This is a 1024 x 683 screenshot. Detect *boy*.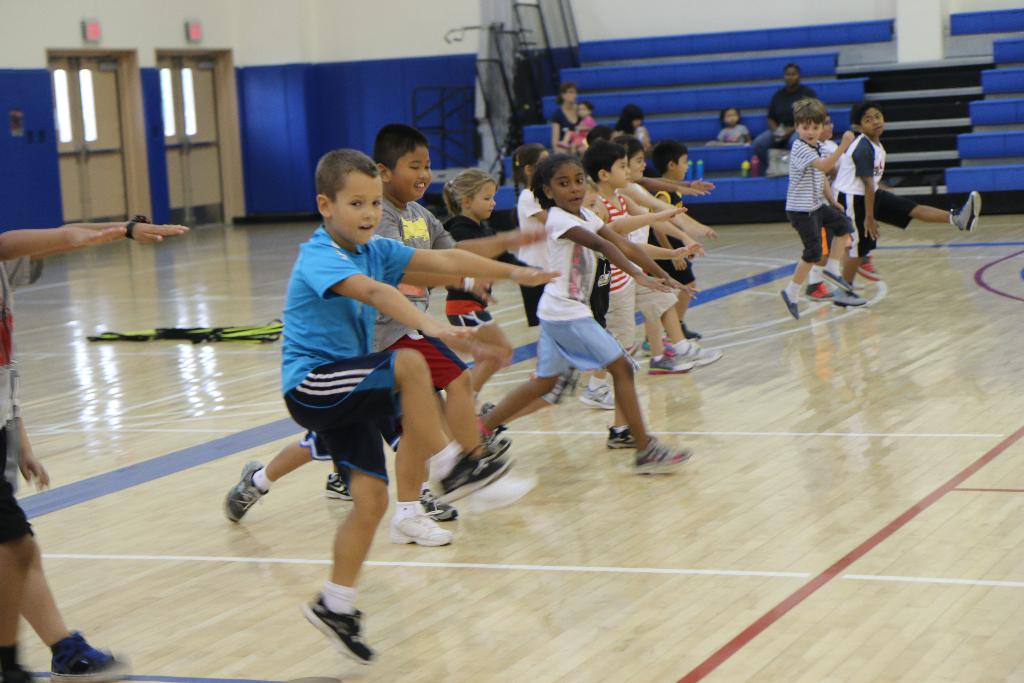
detection(239, 156, 548, 675).
